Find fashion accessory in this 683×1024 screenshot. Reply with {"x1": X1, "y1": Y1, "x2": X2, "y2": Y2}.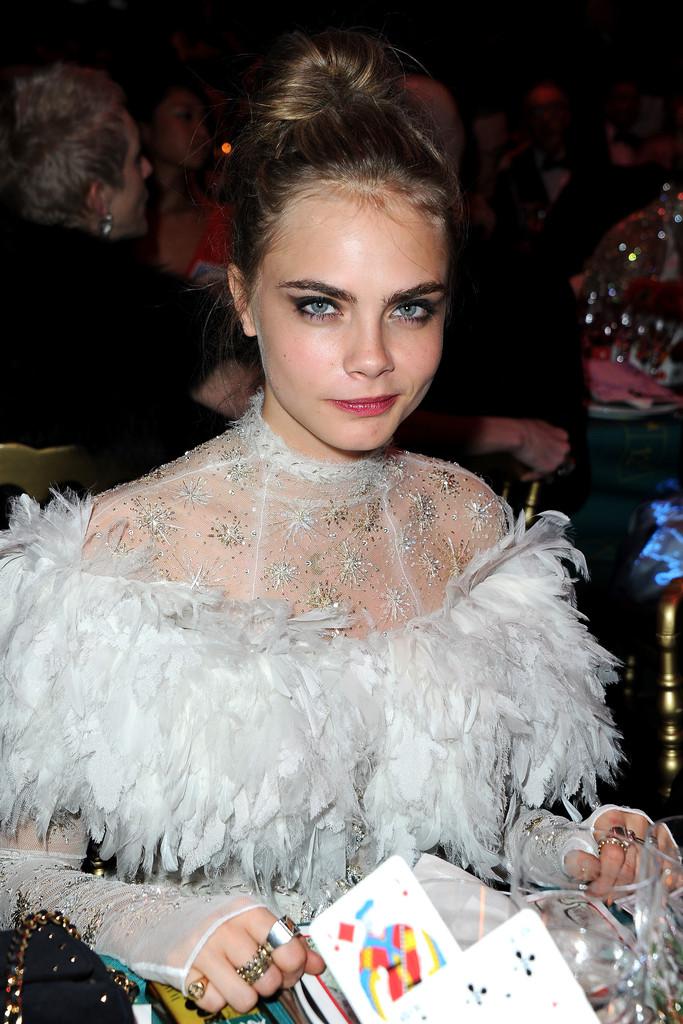
{"x1": 258, "y1": 911, "x2": 299, "y2": 954}.
